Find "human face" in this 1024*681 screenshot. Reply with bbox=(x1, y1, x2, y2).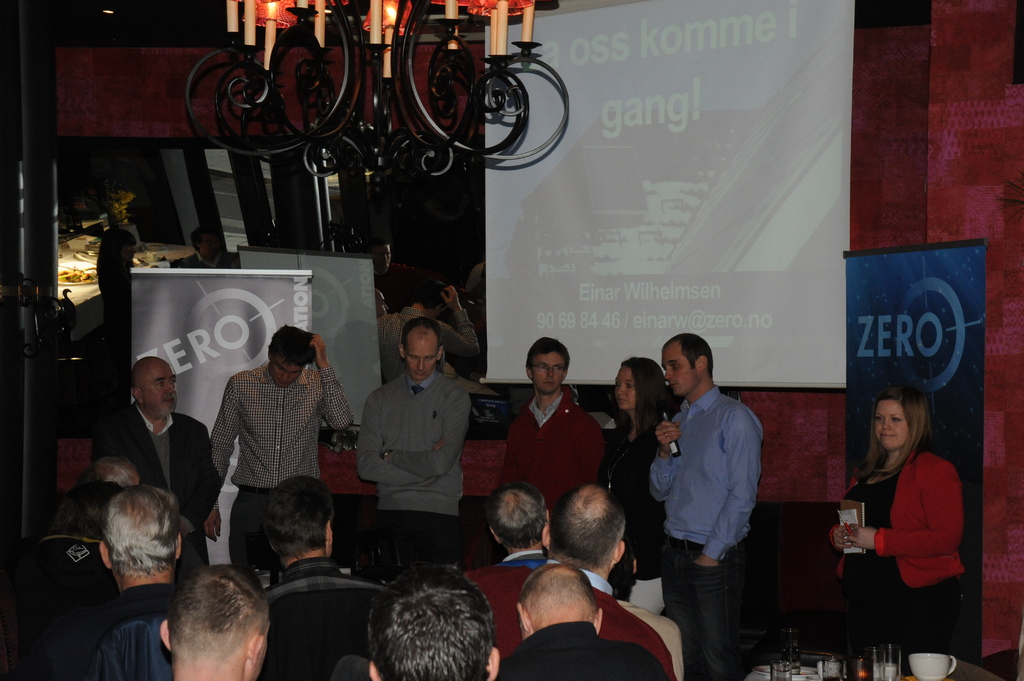
bbox=(407, 339, 438, 376).
